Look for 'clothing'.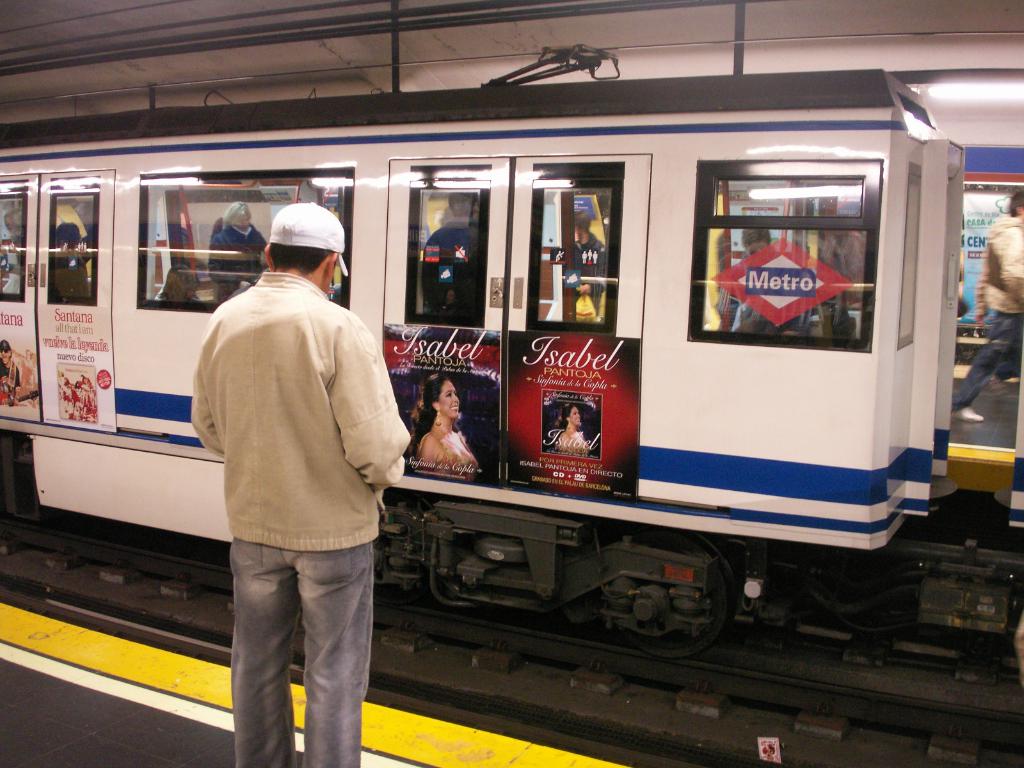
Found: {"x1": 191, "y1": 271, "x2": 409, "y2": 767}.
